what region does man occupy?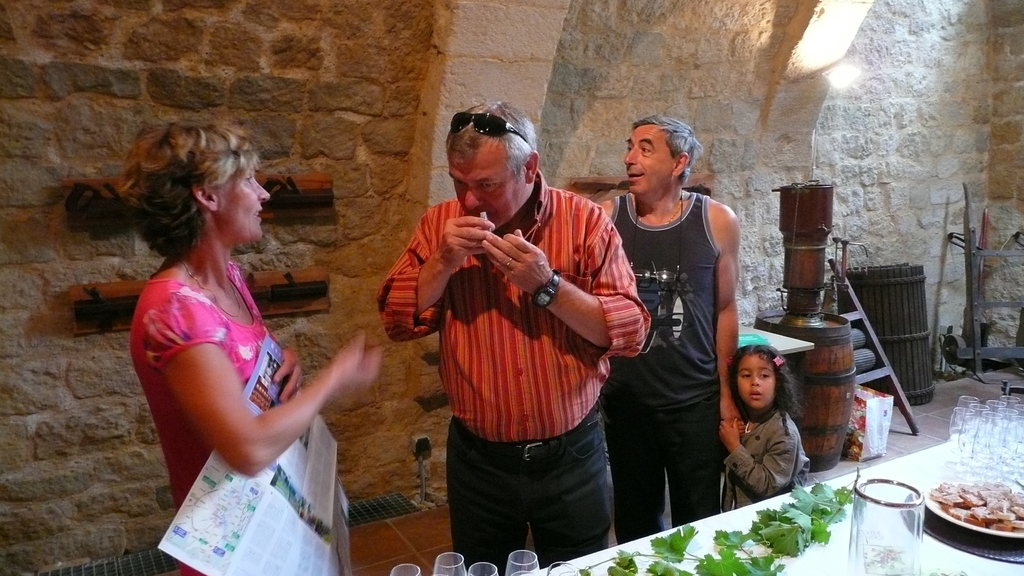
(left=591, top=116, right=739, bottom=543).
